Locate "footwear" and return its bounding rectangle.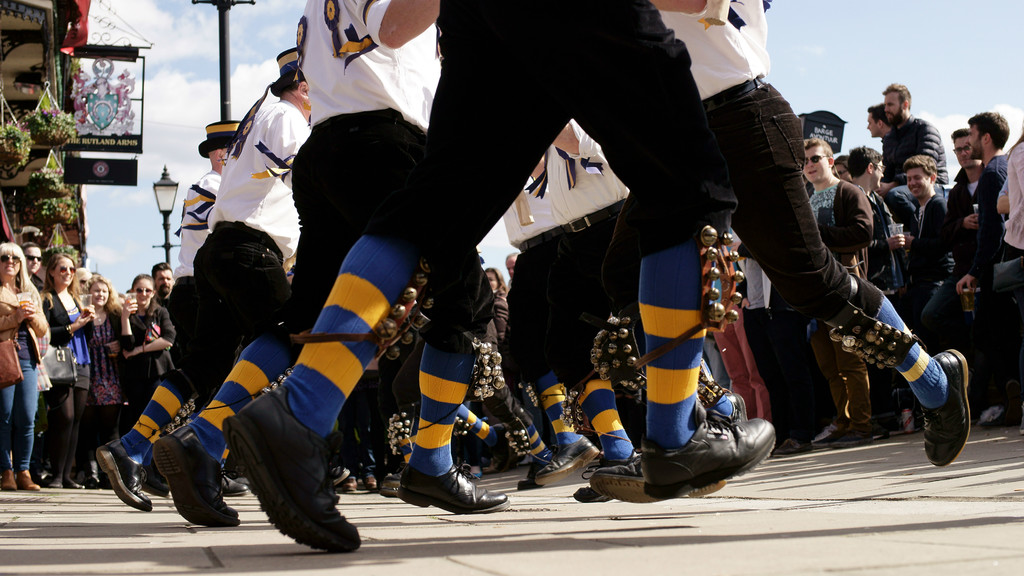
[x1=918, y1=347, x2=971, y2=468].
